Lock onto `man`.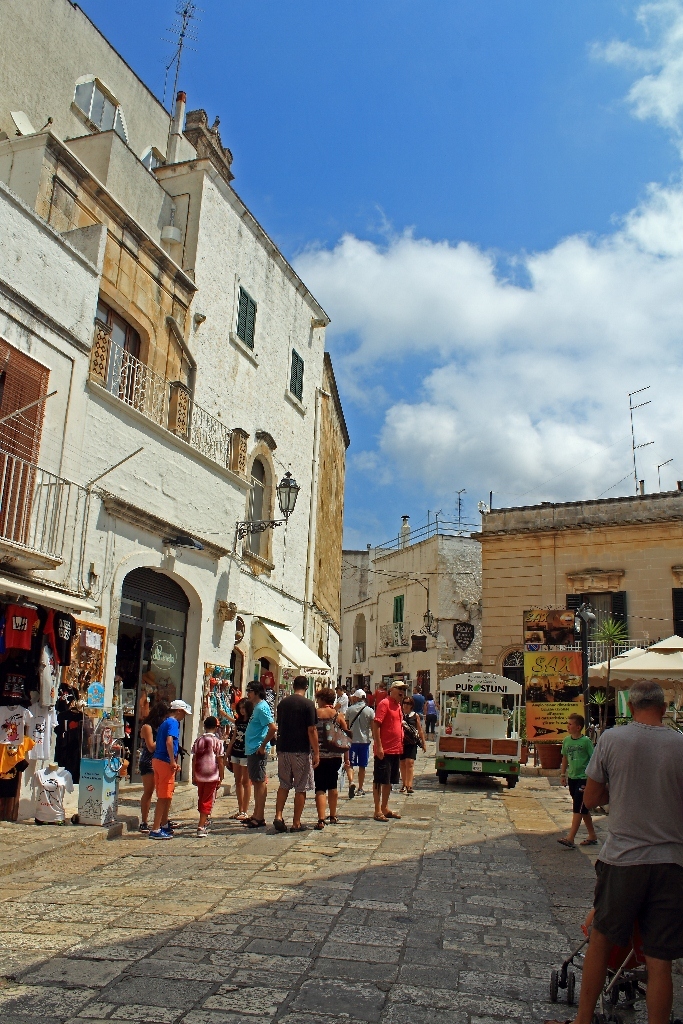
Locked: detection(576, 680, 682, 1023).
